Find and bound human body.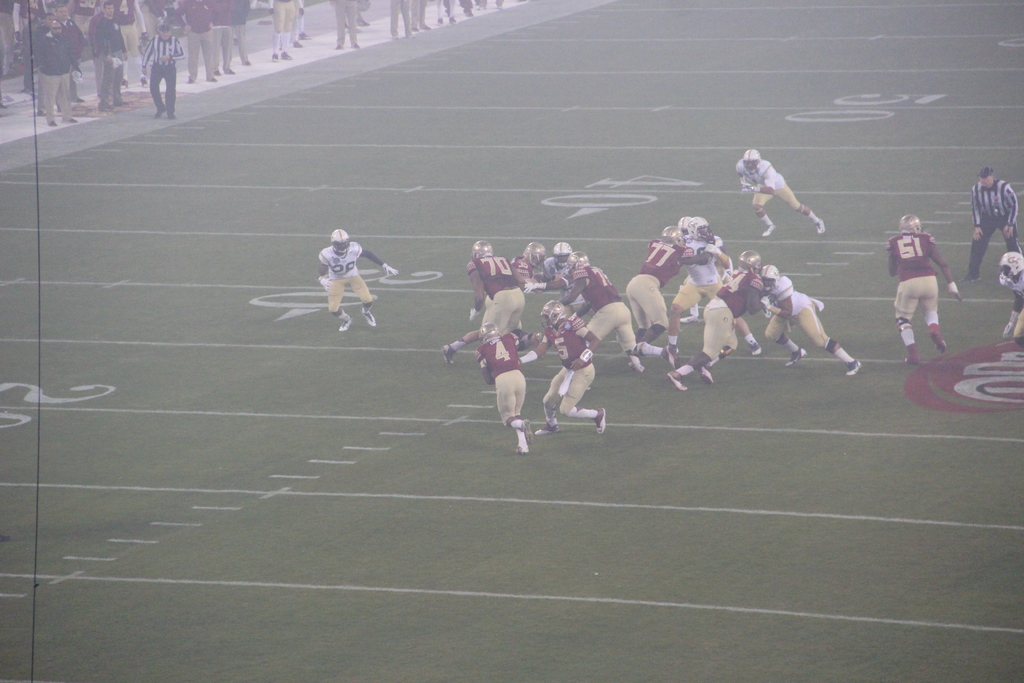
Bound: pyautogui.locateOnScreen(4, 0, 56, 88).
